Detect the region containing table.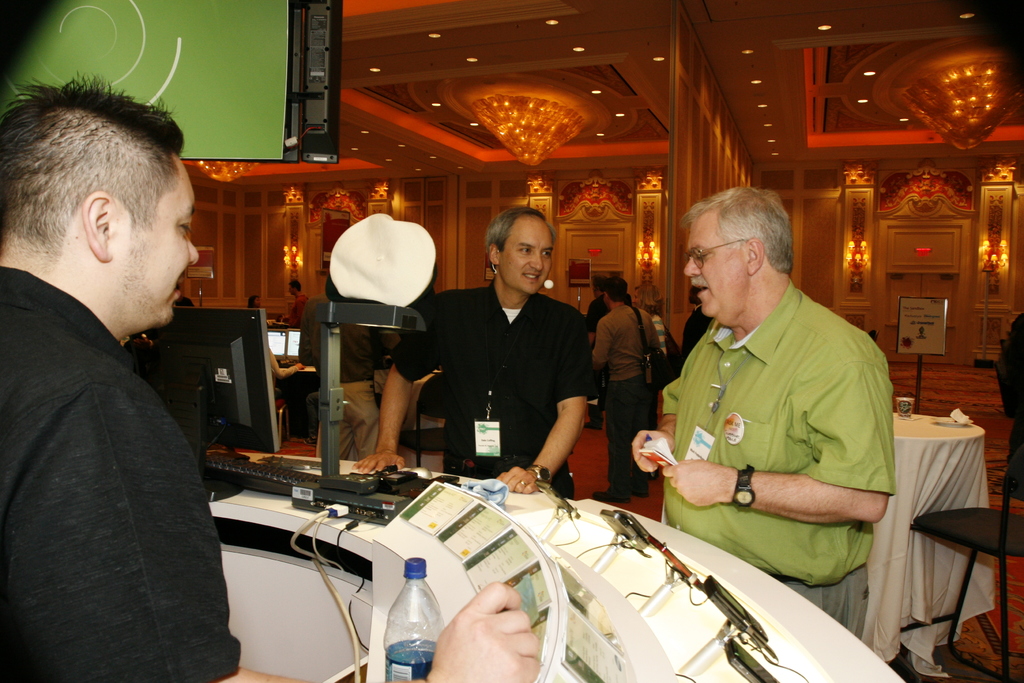
[x1=862, y1=406, x2=995, y2=673].
